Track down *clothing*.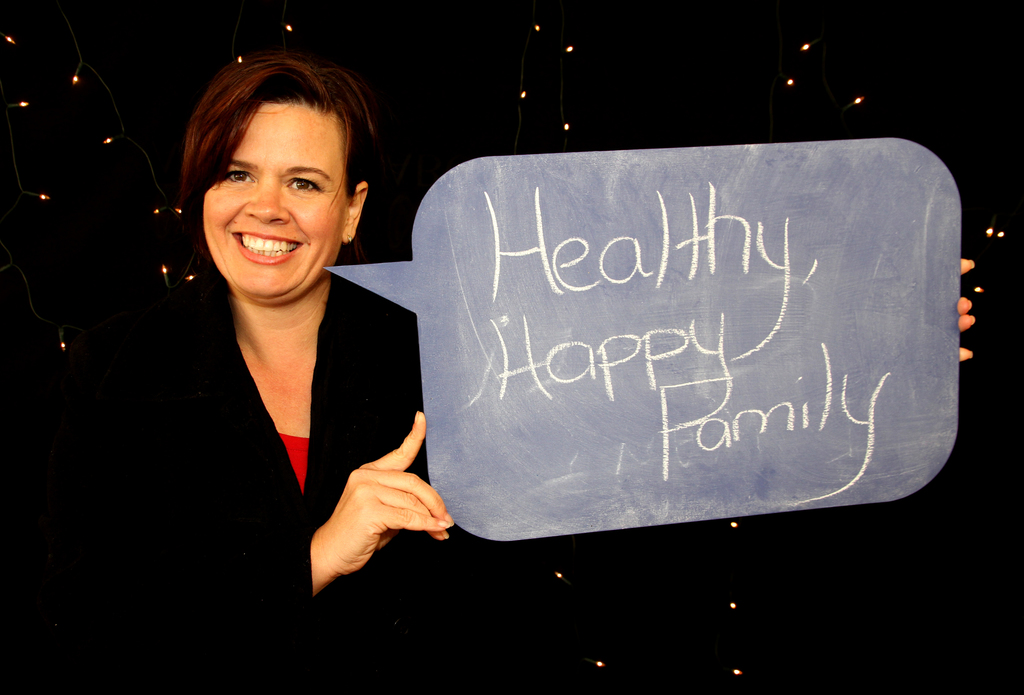
Tracked to 69,199,435,637.
